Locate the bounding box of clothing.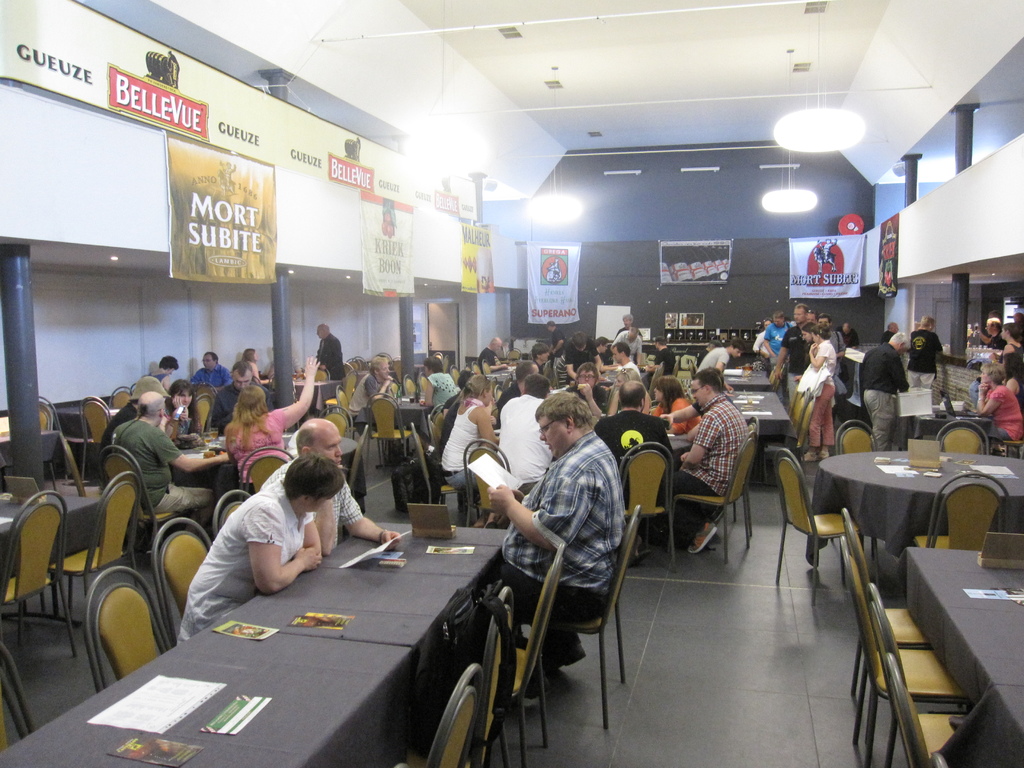
Bounding box: bbox(217, 404, 284, 487).
